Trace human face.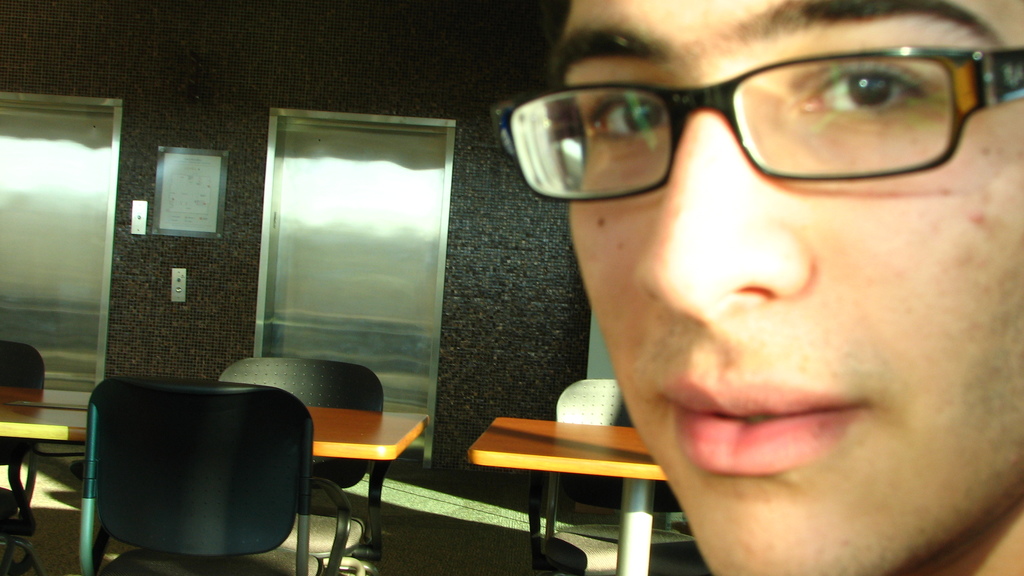
Traced to [554, 1, 1022, 573].
